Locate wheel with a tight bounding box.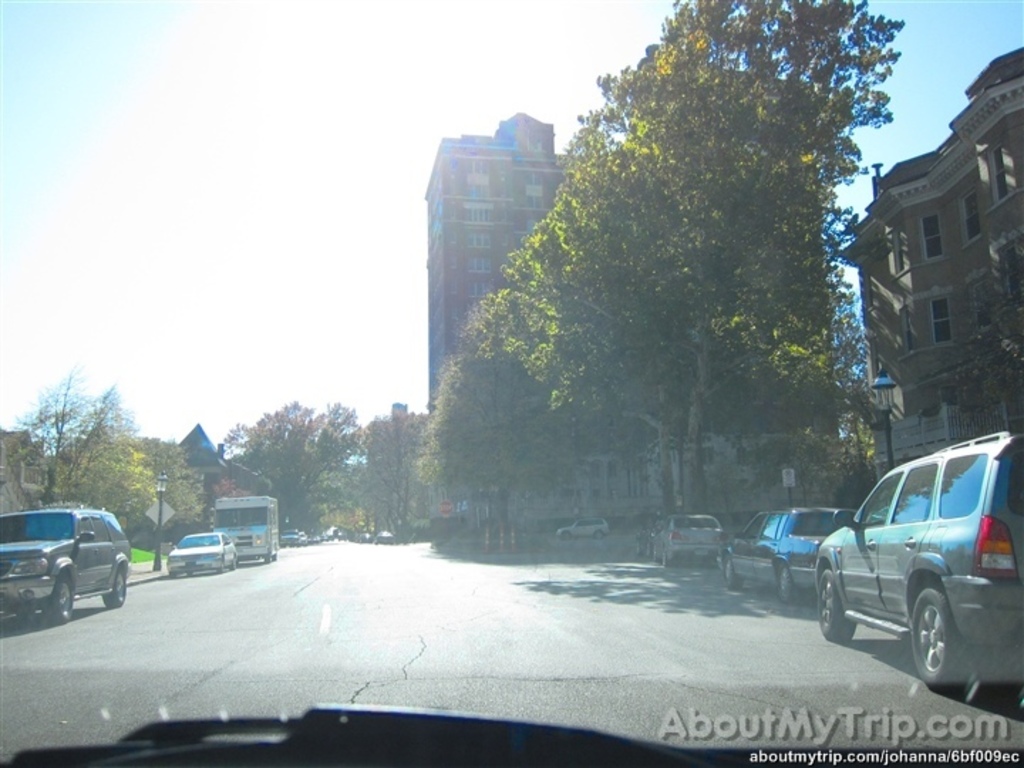
{"x1": 269, "y1": 553, "x2": 270, "y2": 562}.
